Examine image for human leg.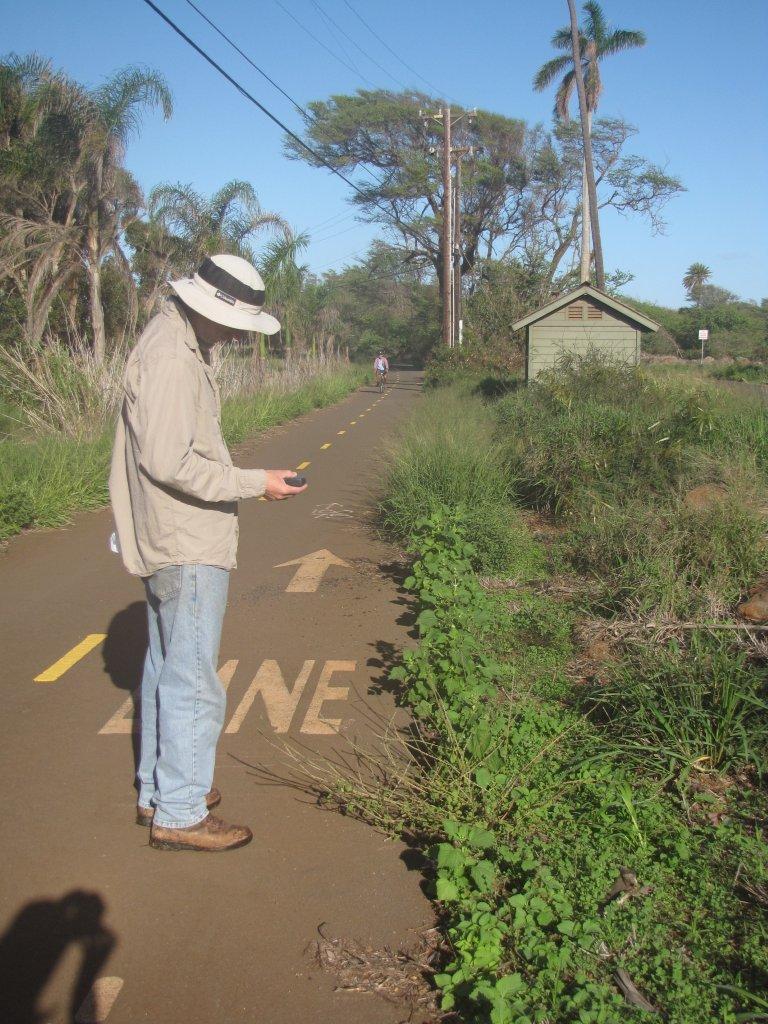
Examination result: pyautogui.locateOnScreen(138, 576, 222, 819).
